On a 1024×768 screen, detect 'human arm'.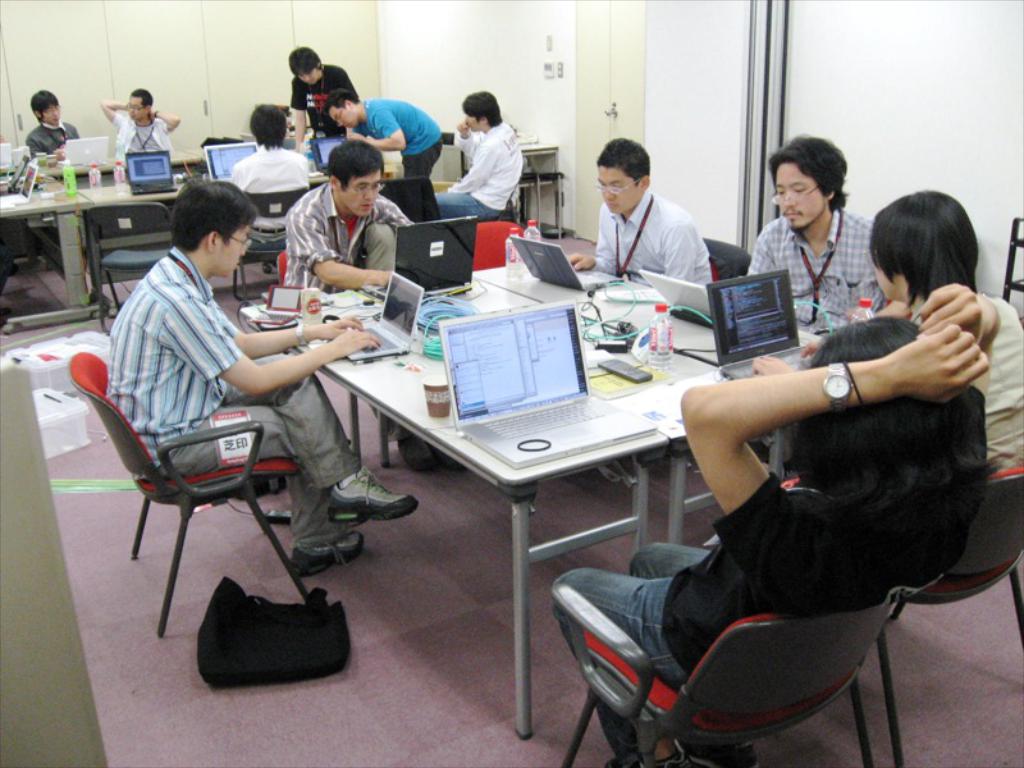
(left=652, top=216, right=703, bottom=294).
